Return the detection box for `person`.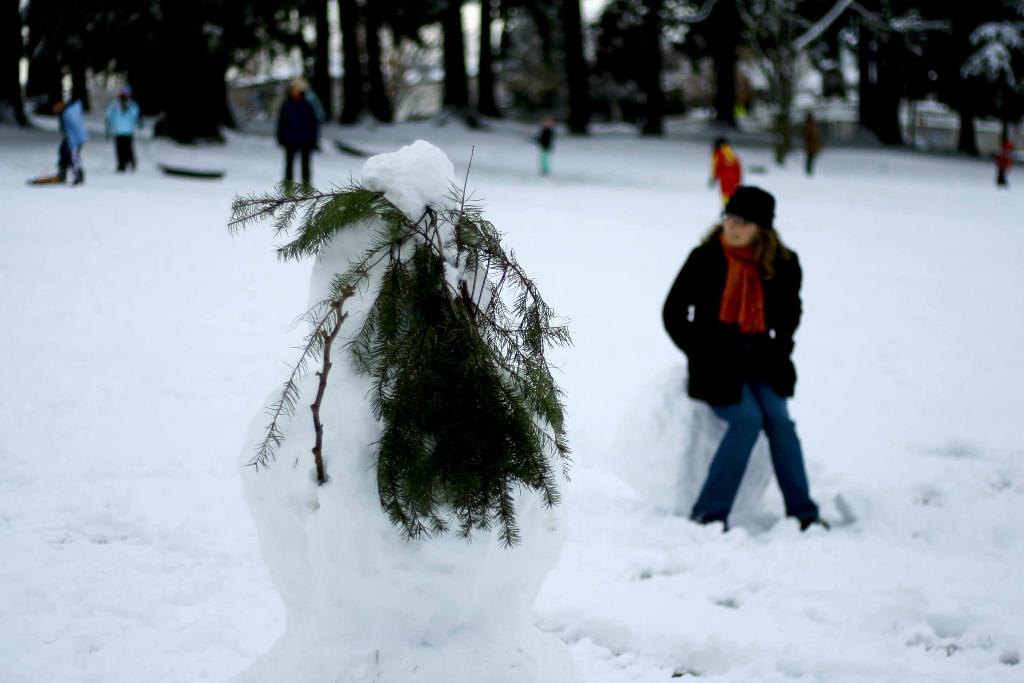
{"x1": 104, "y1": 85, "x2": 140, "y2": 169}.
